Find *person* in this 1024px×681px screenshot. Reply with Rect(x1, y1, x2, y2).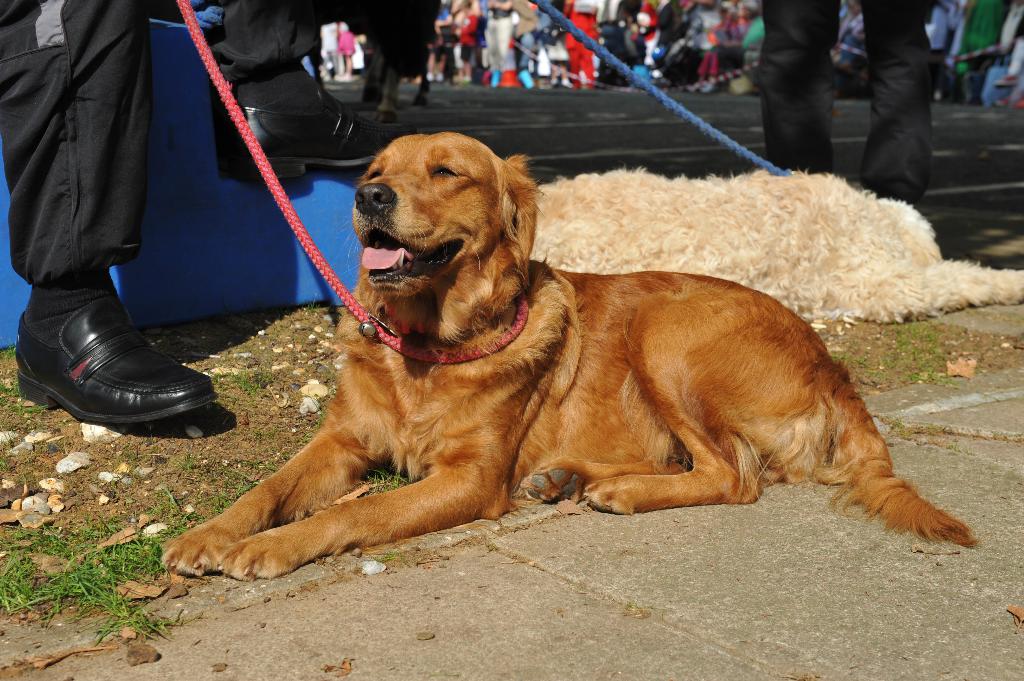
Rect(0, 0, 220, 428).
